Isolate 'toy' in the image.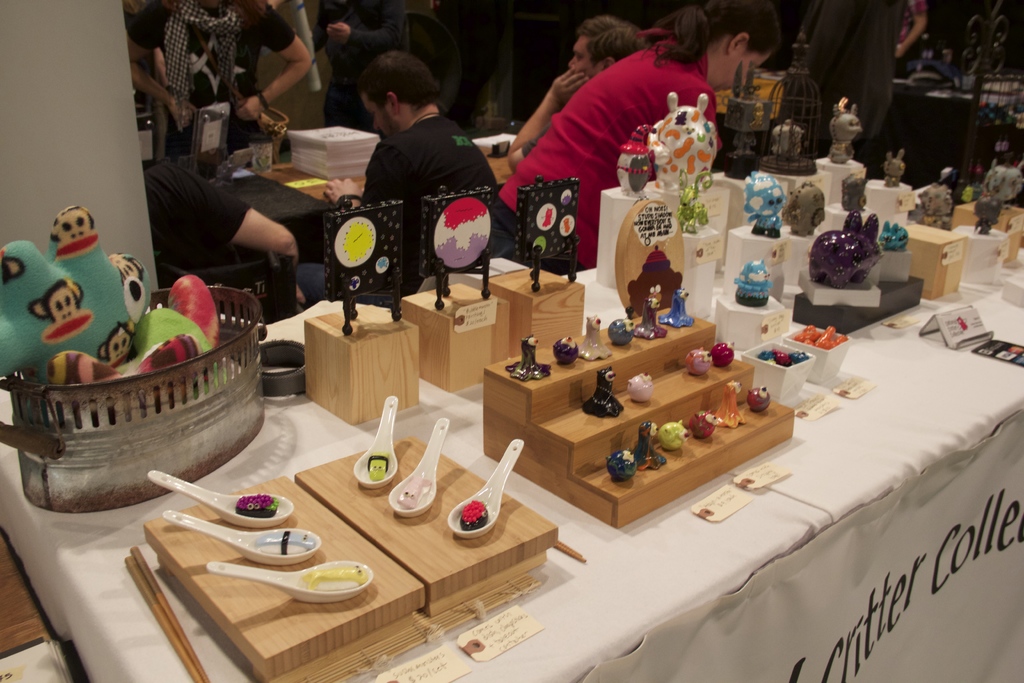
Isolated region: (left=688, top=347, right=714, bottom=377).
